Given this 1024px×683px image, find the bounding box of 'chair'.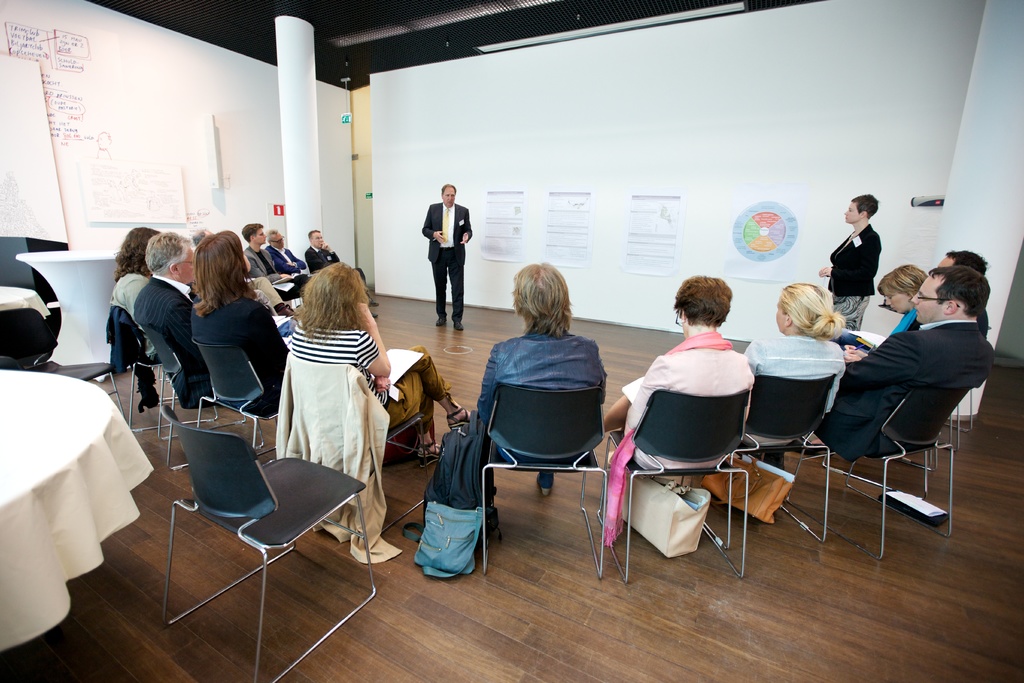
select_region(285, 350, 445, 552).
